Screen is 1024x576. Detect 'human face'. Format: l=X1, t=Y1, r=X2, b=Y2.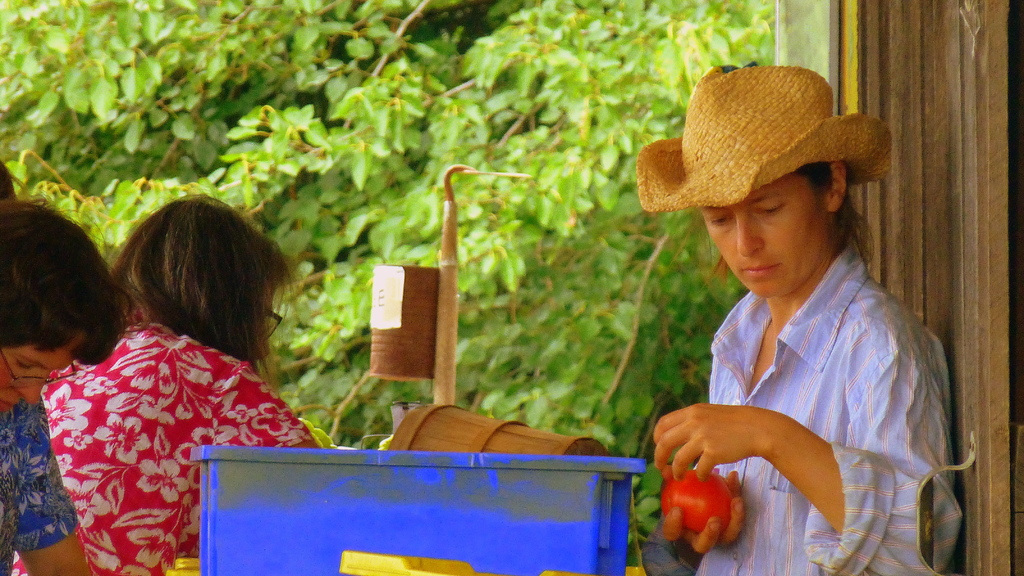
l=703, t=170, r=831, b=292.
